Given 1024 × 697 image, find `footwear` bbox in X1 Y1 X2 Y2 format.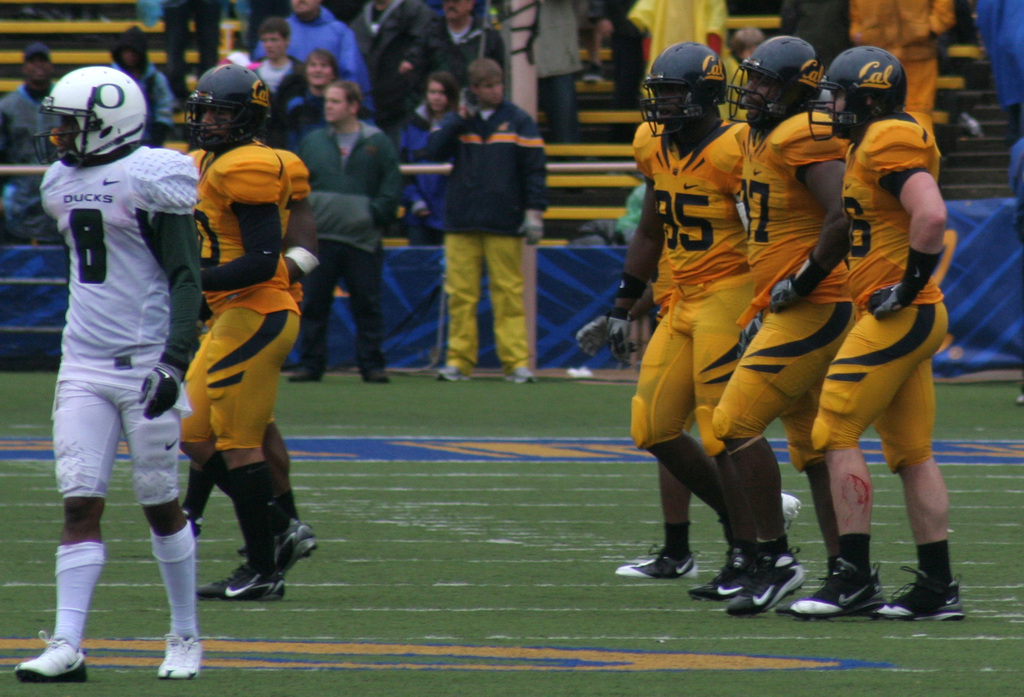
275 521 315 577.
